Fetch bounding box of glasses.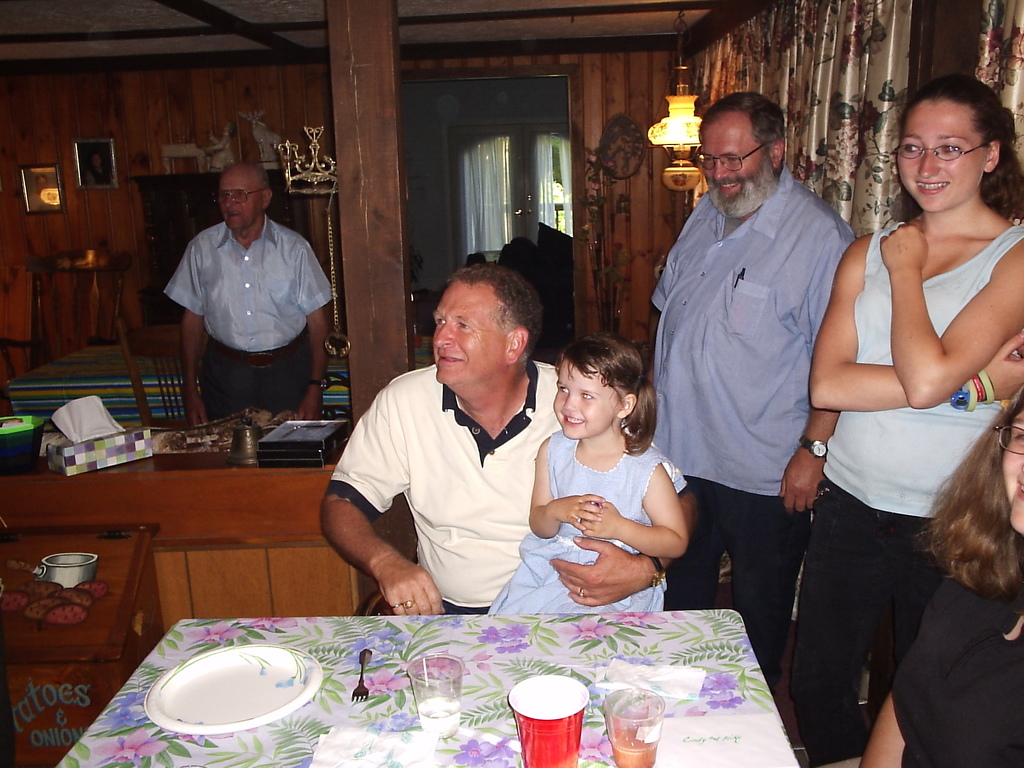
Bbox: pyautogui.locateOnScreen(218, 189, 266, 204).
